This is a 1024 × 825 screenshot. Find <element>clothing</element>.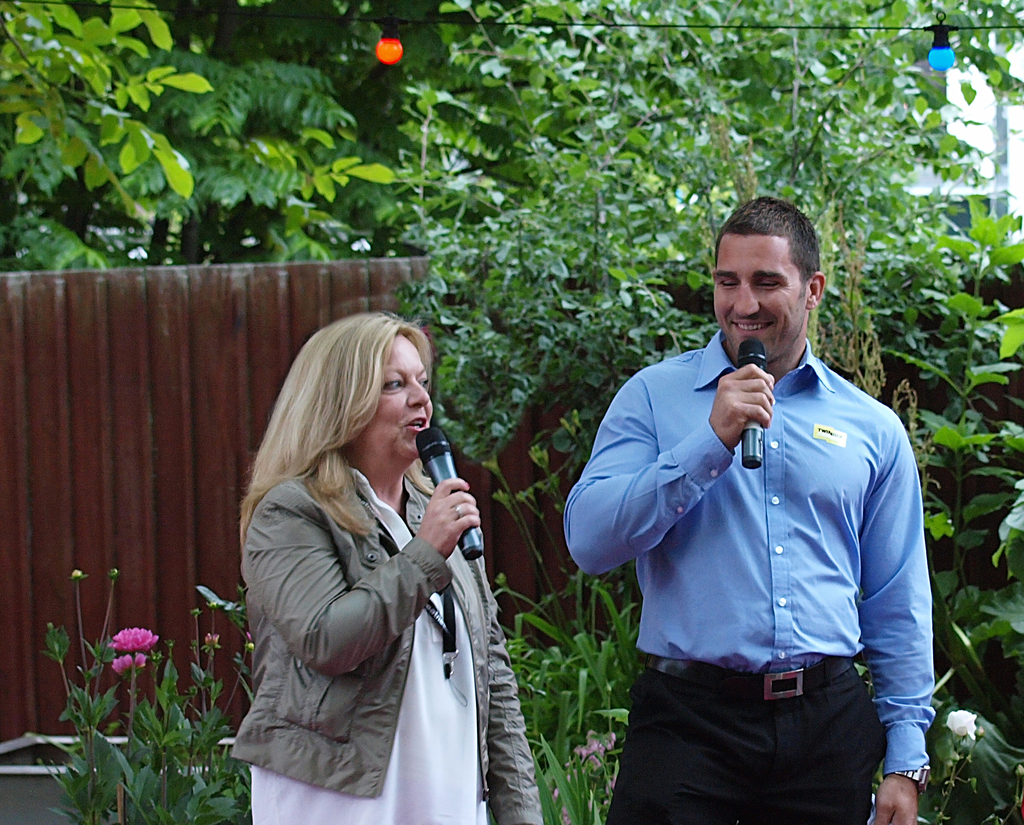
Bounding box: [left=566, top=331, right=938, bottom=824].
